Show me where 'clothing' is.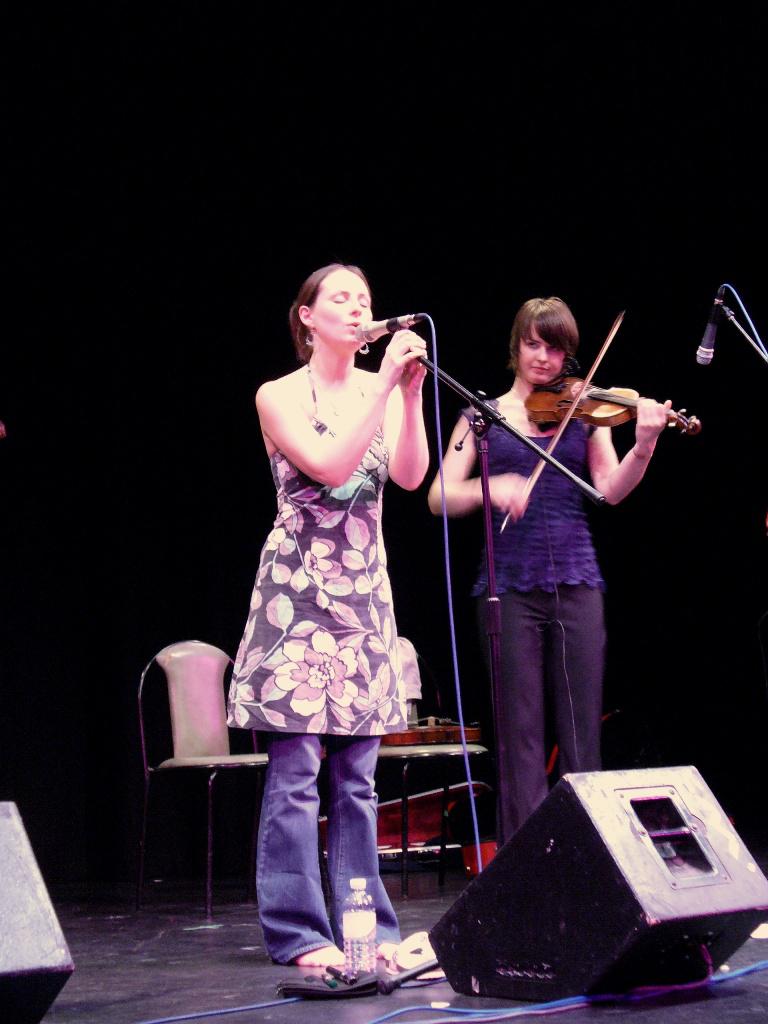
'clothing' is at detection(467, 399, 604, 835).
